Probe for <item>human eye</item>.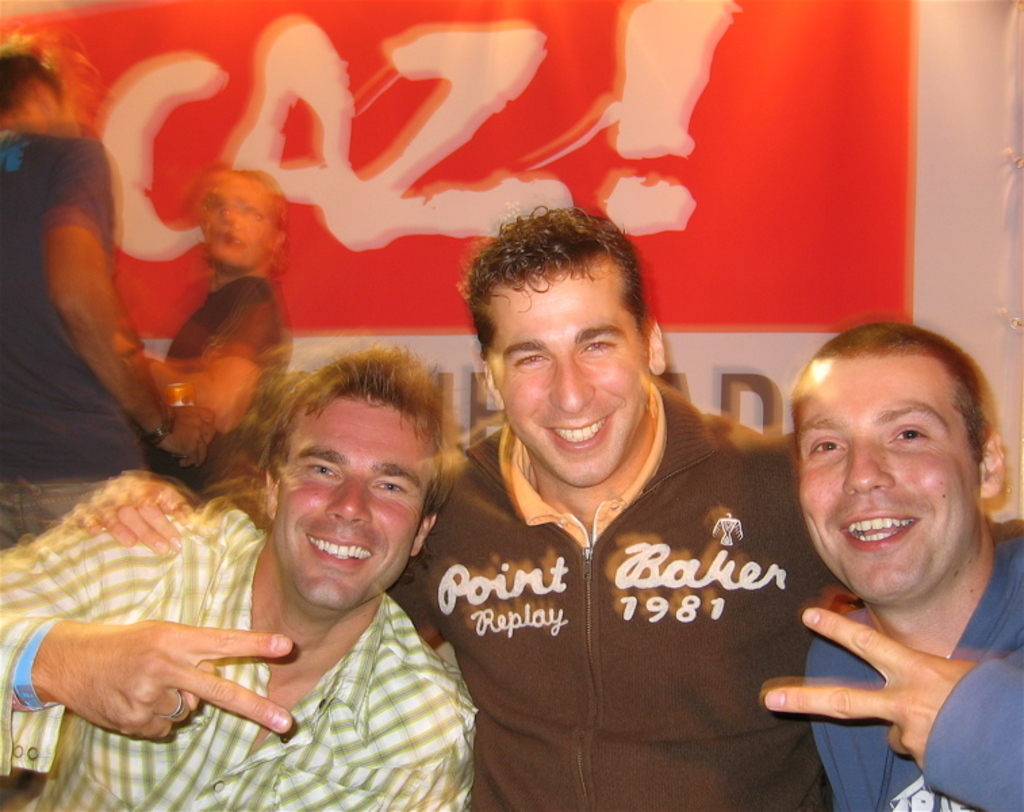
Probe result: box=[513, 352, 555, 368].
